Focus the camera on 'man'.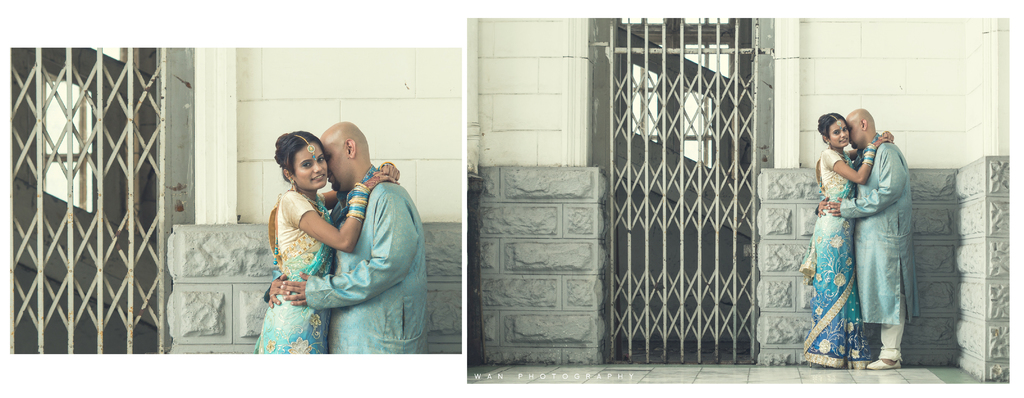
Focus region: region(266, 121, 426, 355).
